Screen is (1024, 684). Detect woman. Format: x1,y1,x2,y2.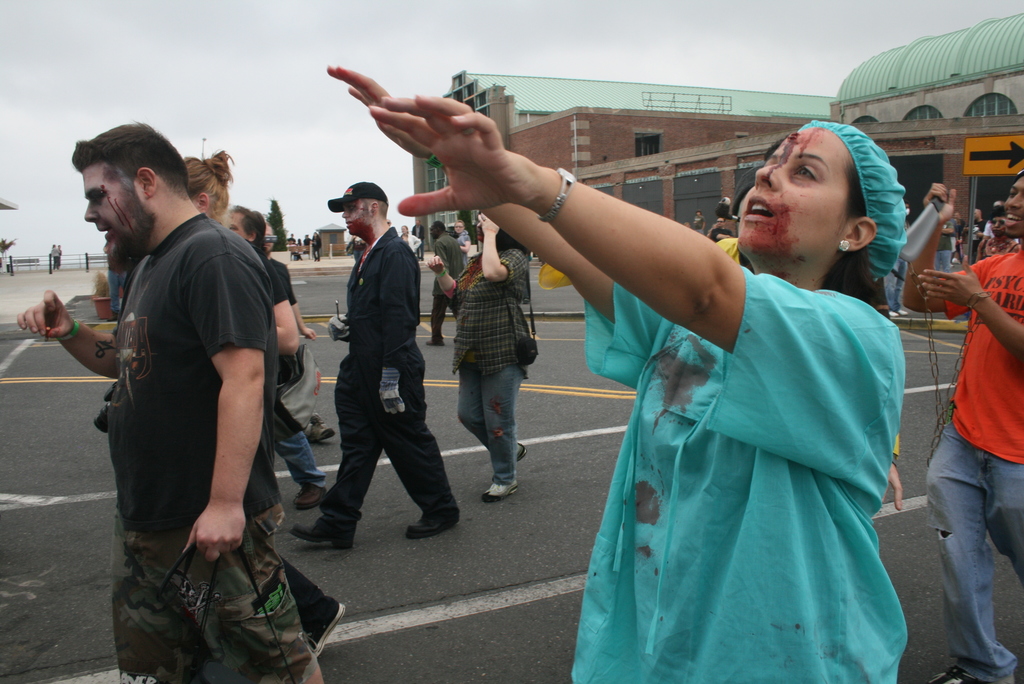
426,212,540,503.
